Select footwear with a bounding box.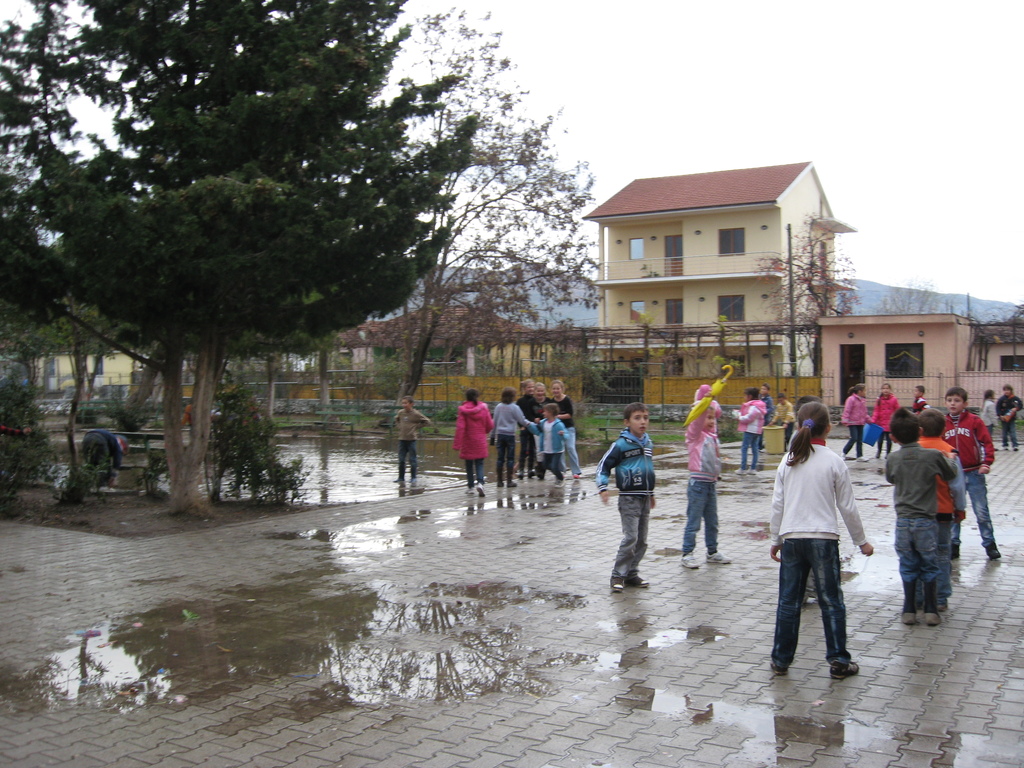
l=505, t=463, r=517, b=484.
